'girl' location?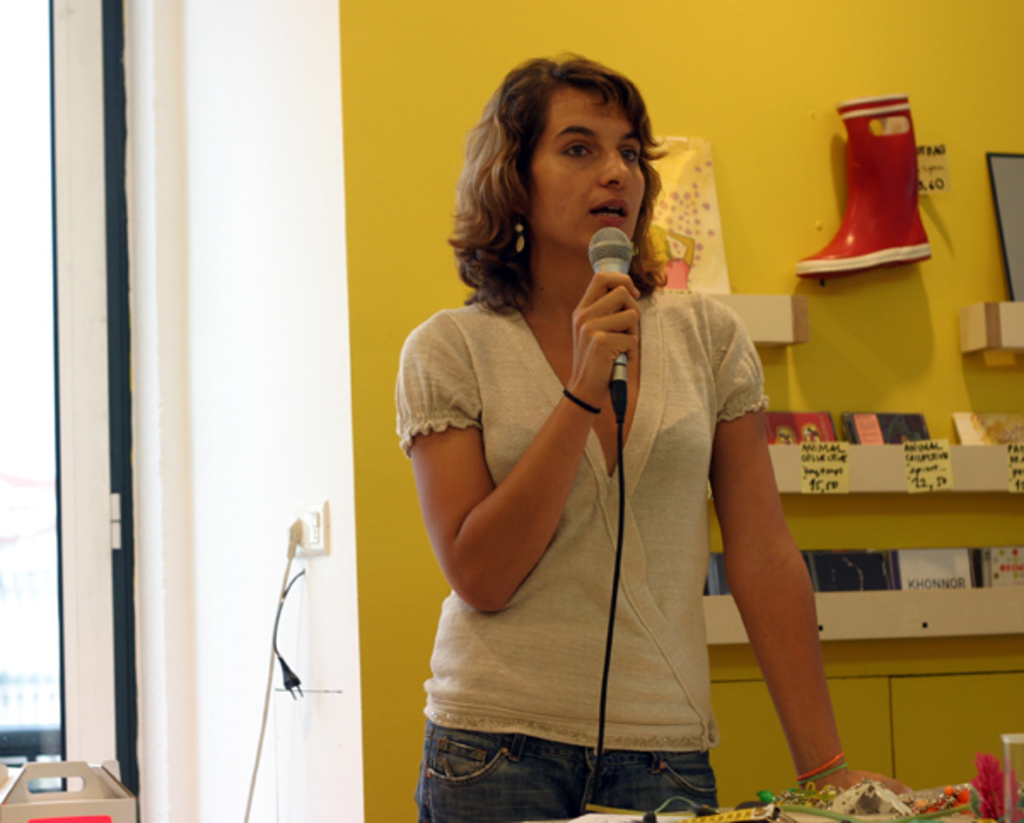
{"x1": 396, "y1": 55, "x2": 913, "y2": 821}
